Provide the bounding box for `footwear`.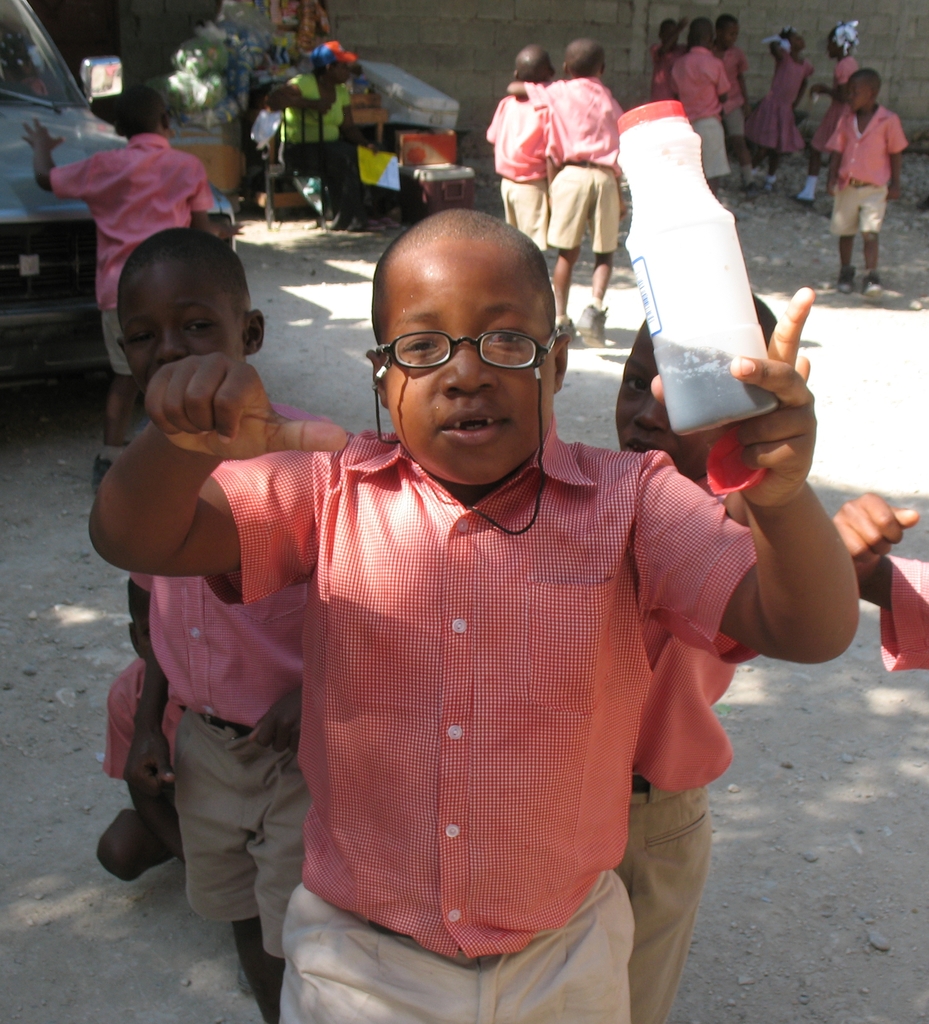
86,447,128,488.
